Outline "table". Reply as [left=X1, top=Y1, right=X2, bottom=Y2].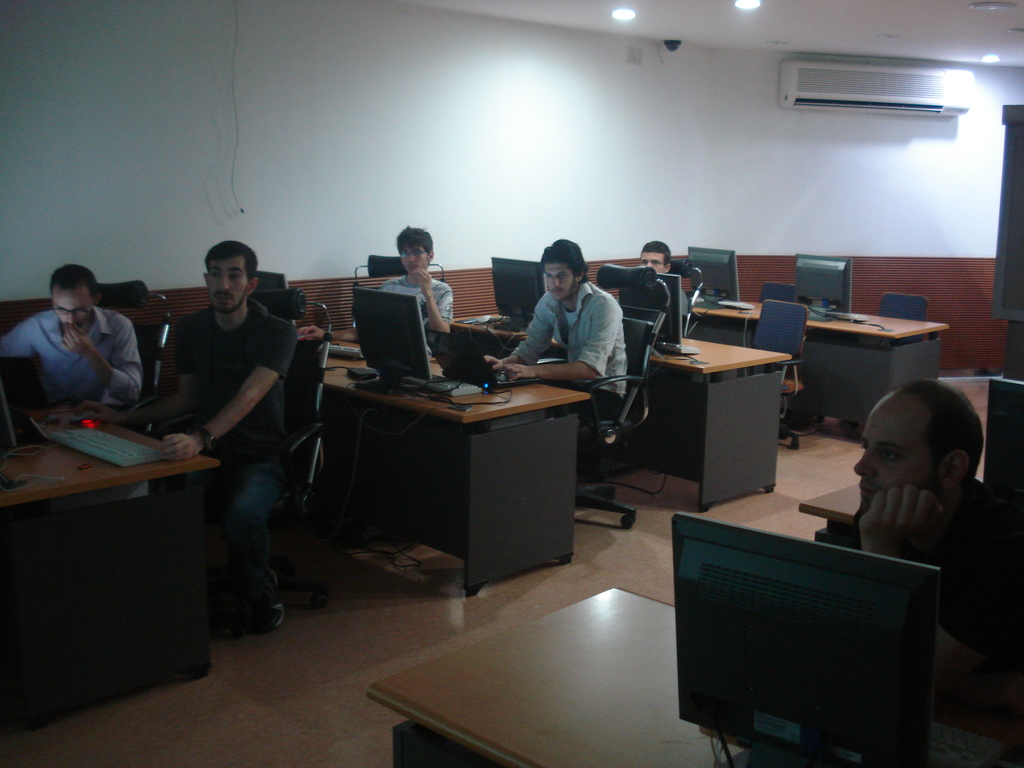
[left=799, top=475, right=857, bottom=547].
